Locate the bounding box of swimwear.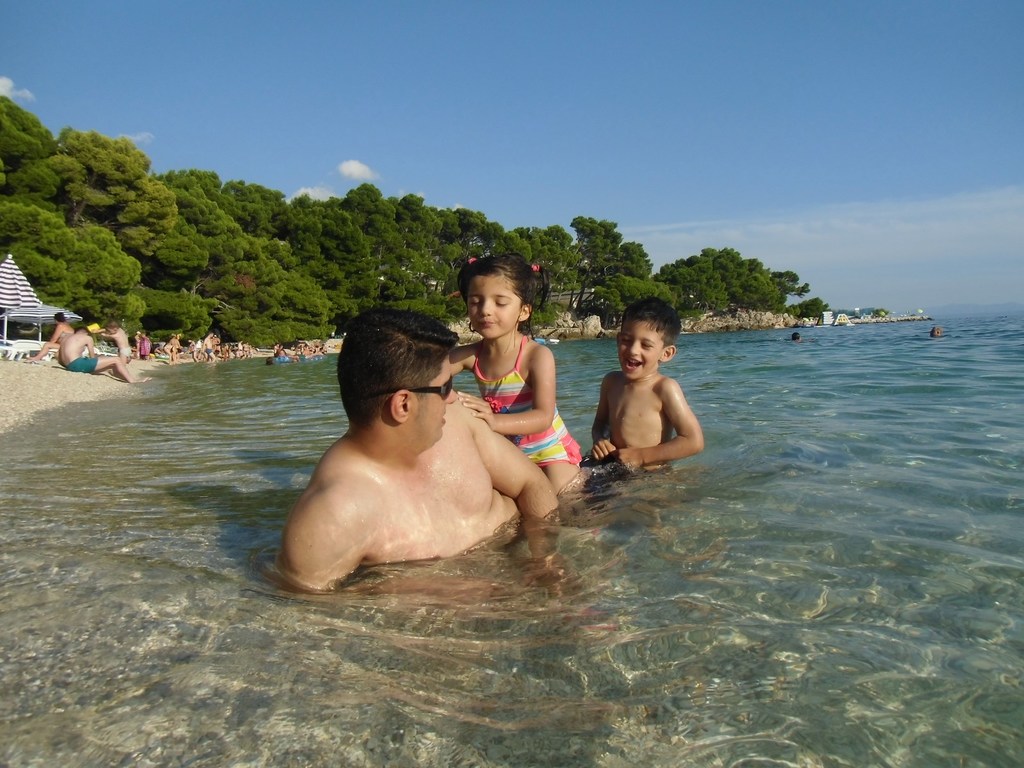
Bounding box: box(467, 332, 589, 465).
